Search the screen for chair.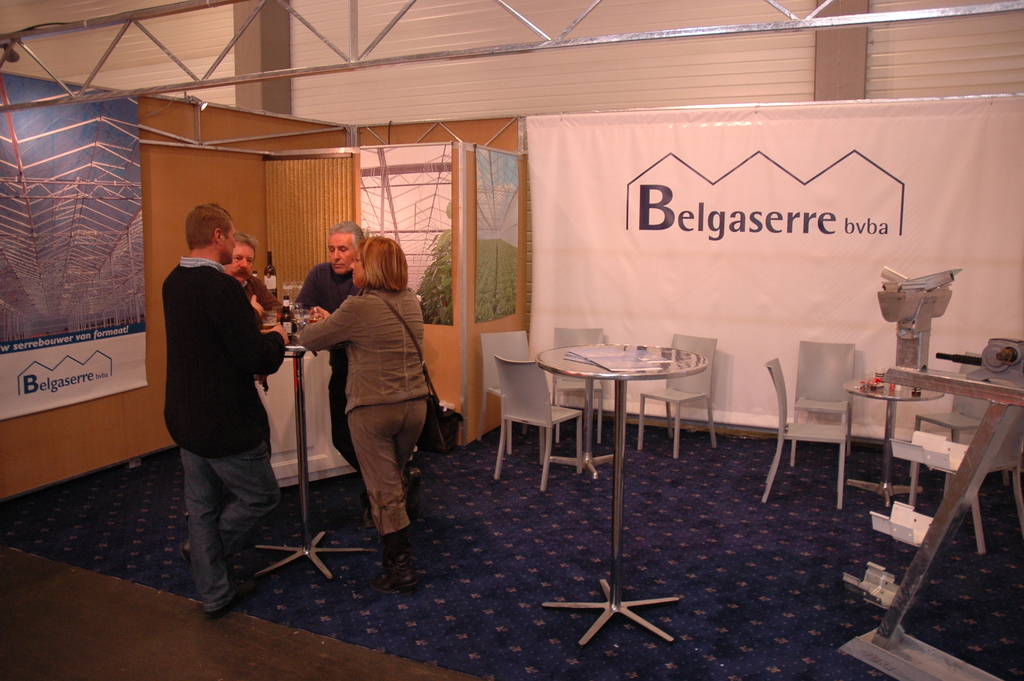
Found at left=489, top=352, right=584, bottom=488.
